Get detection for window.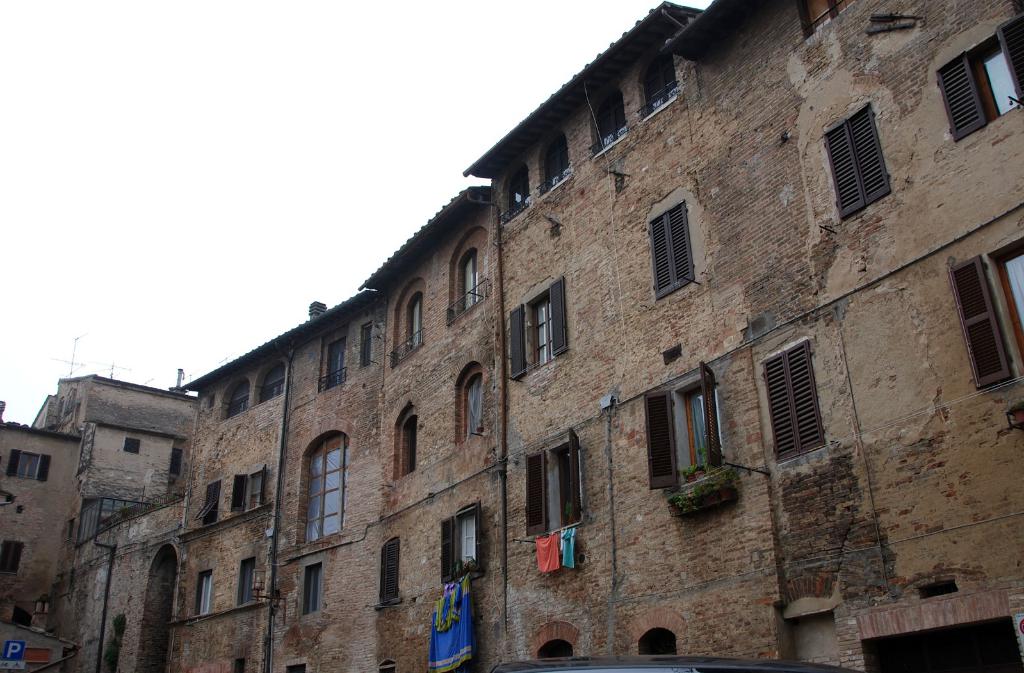
Detection: (x1=225, y1=362, x2=283, y2=415).
